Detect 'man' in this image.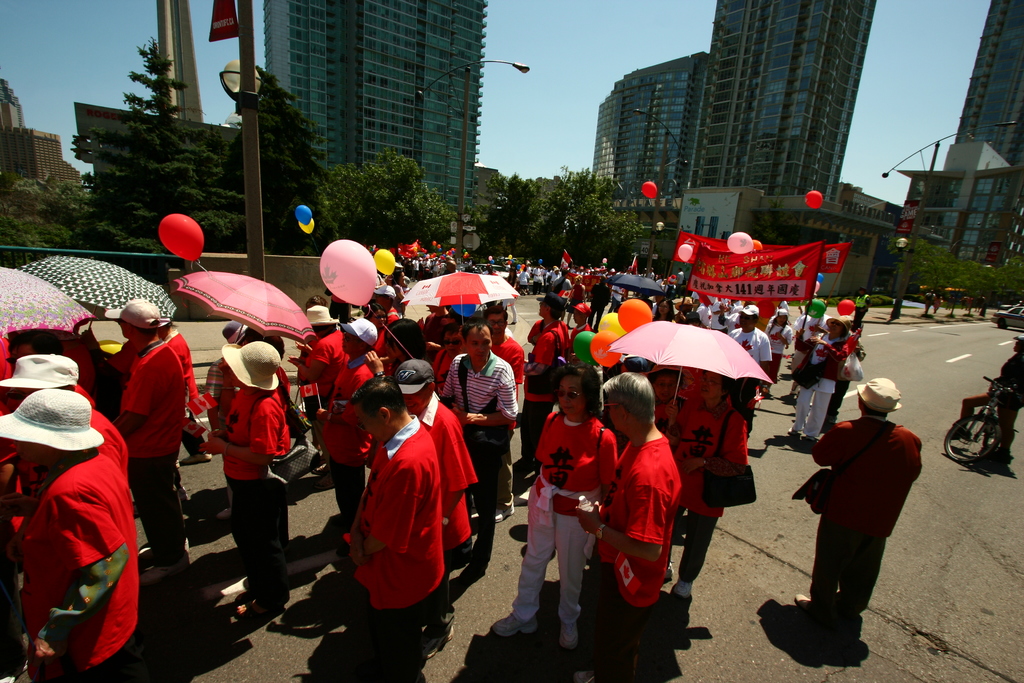
Detection: crop(295, 302, 350, 411).
